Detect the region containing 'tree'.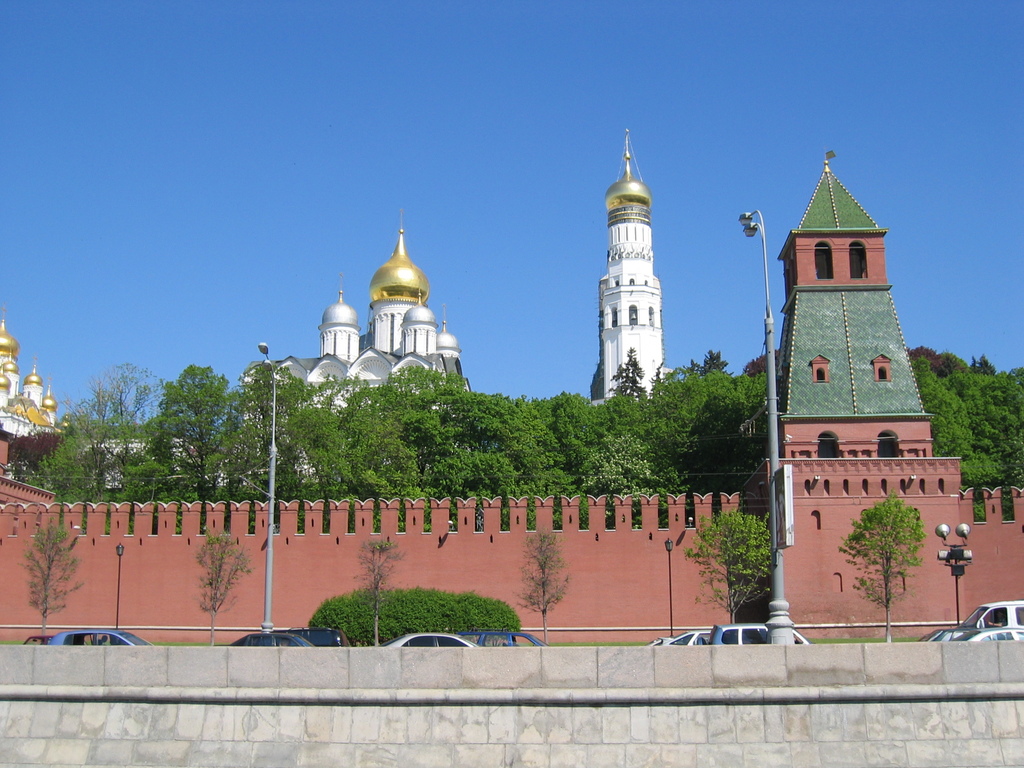
BBox(351, 540, 405, 646).
